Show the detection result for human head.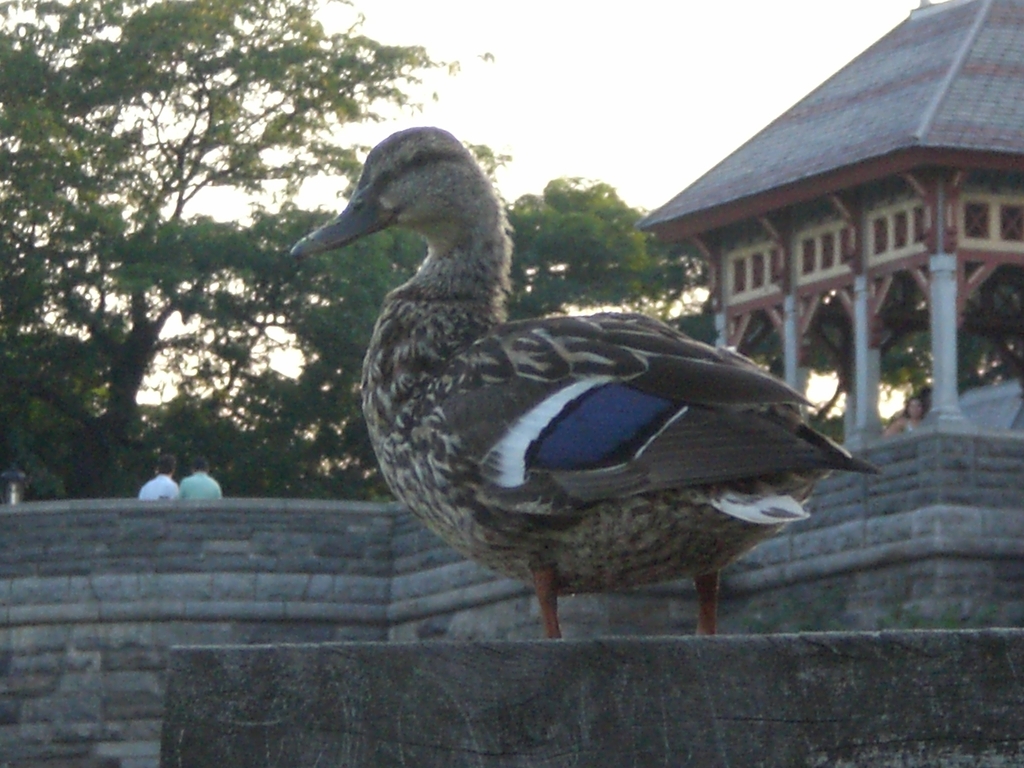
select_region(153, 453, 176, 476).
